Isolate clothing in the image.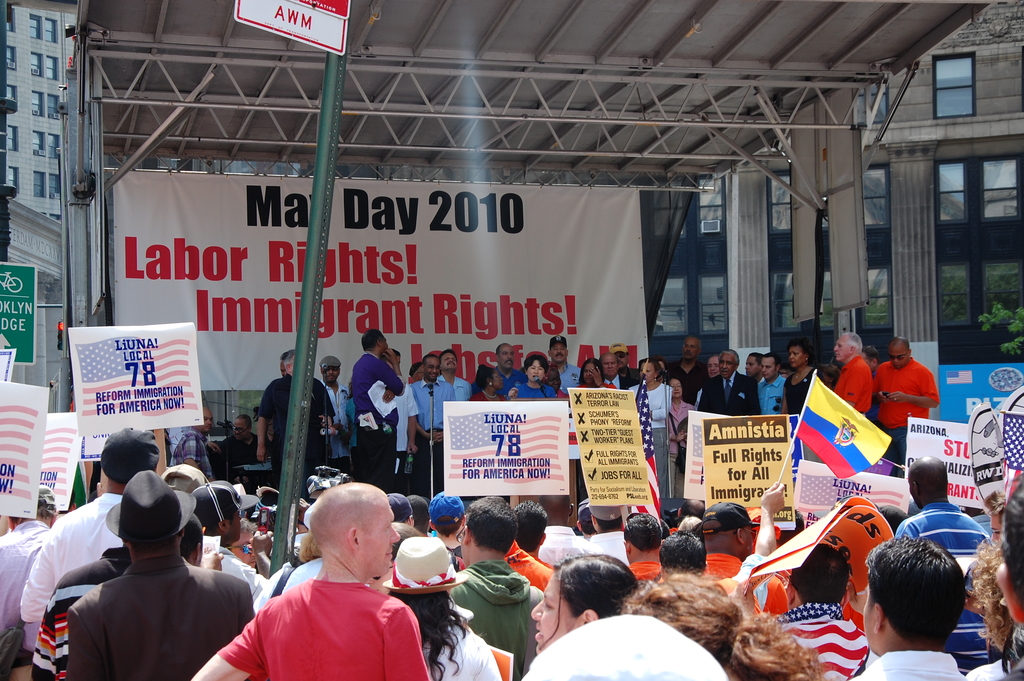
Isolated region: bbox(173, 427, 212, 480).
